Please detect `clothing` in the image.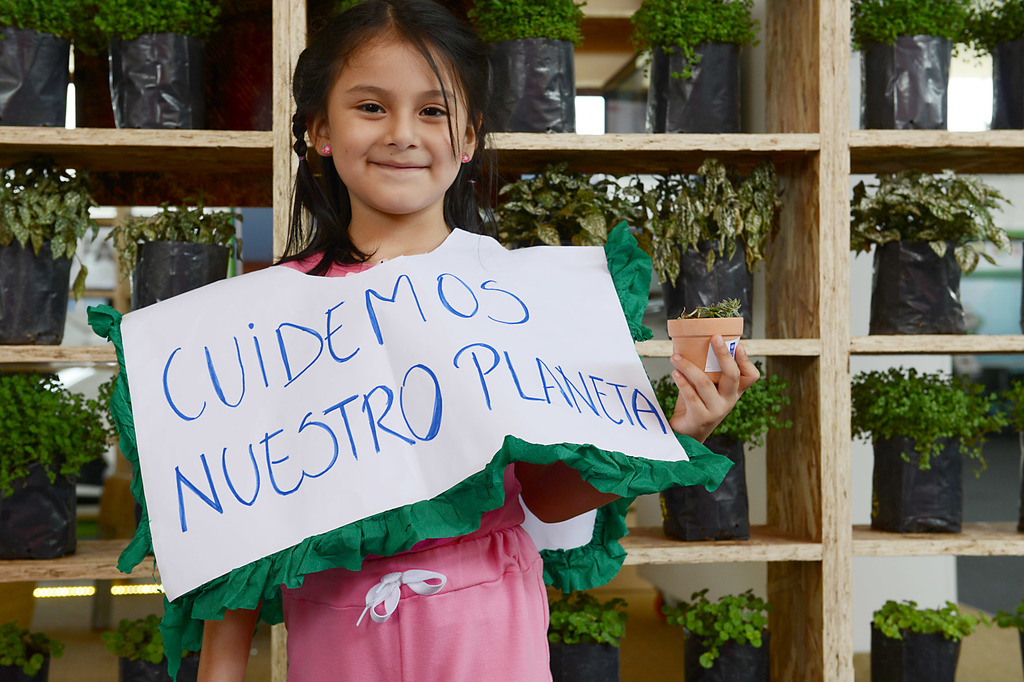
detection(150, 168, 700, 638).
